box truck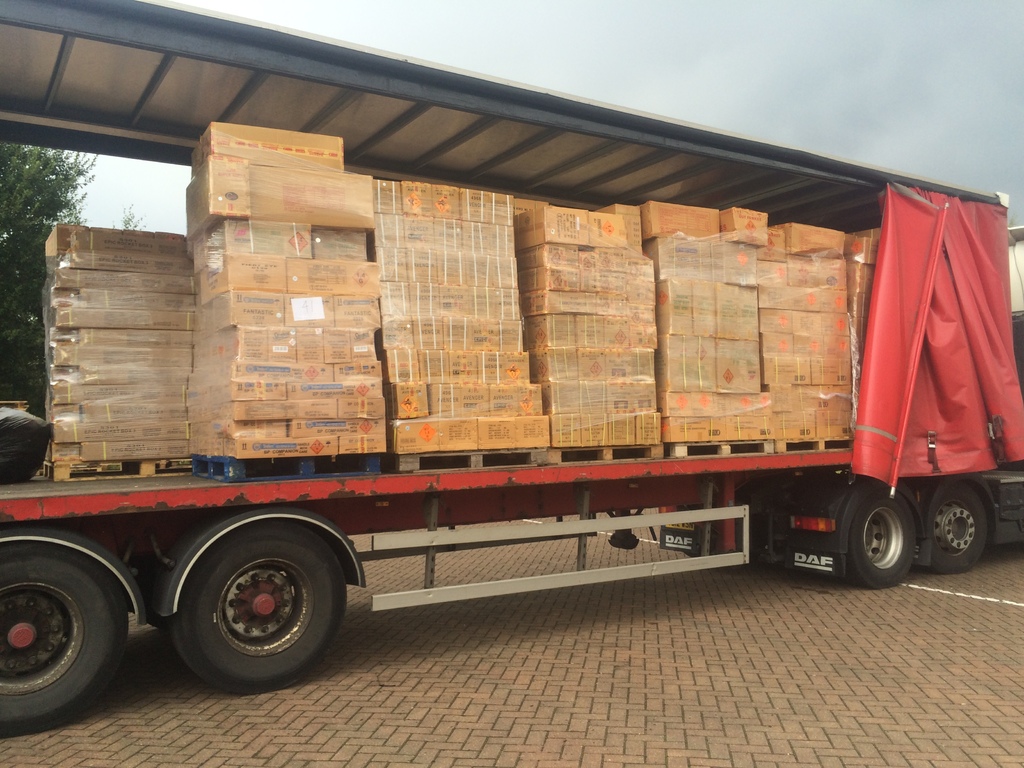
rect(0, 444, 991, 730)
